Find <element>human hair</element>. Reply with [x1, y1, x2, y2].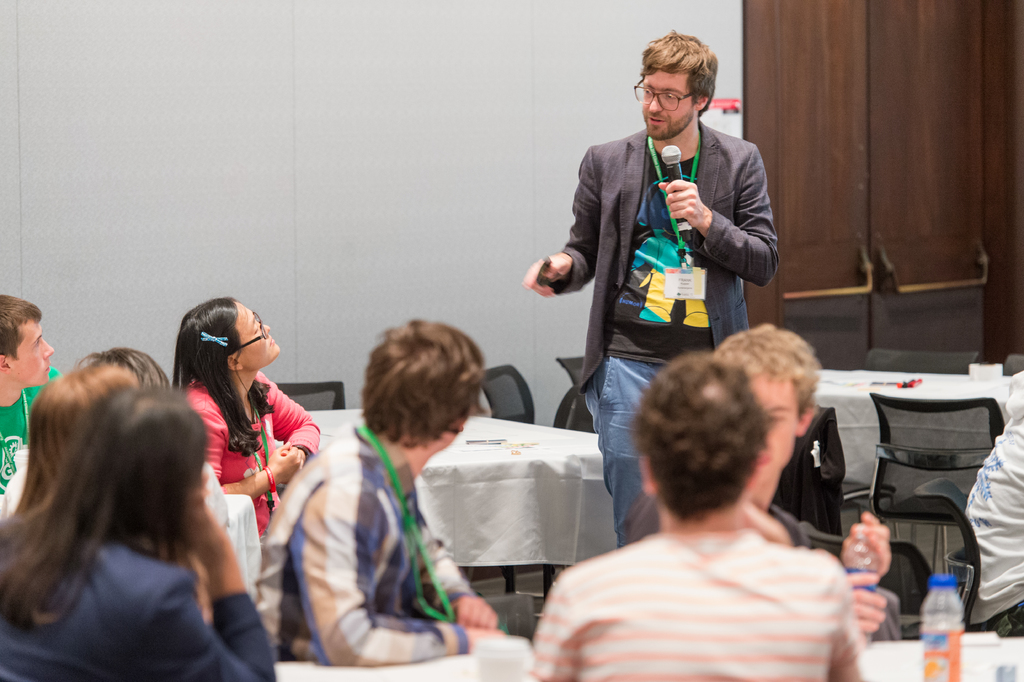
[15, 360, 137, 512].
